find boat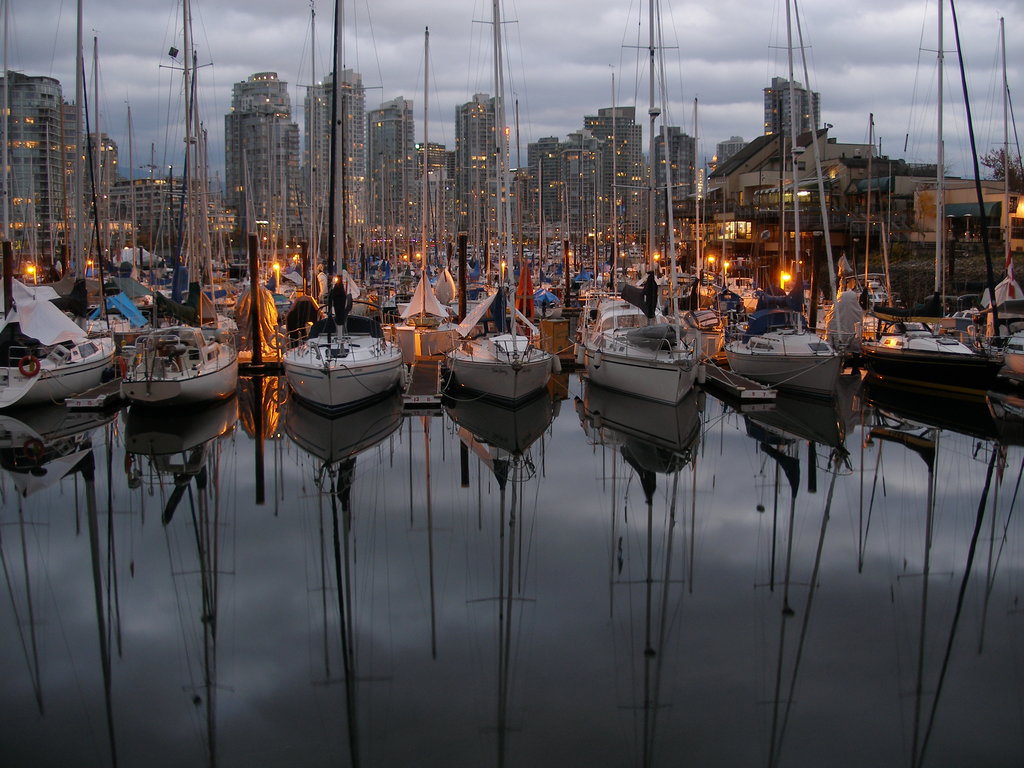
bbox=(109, 1, 234, 412)
